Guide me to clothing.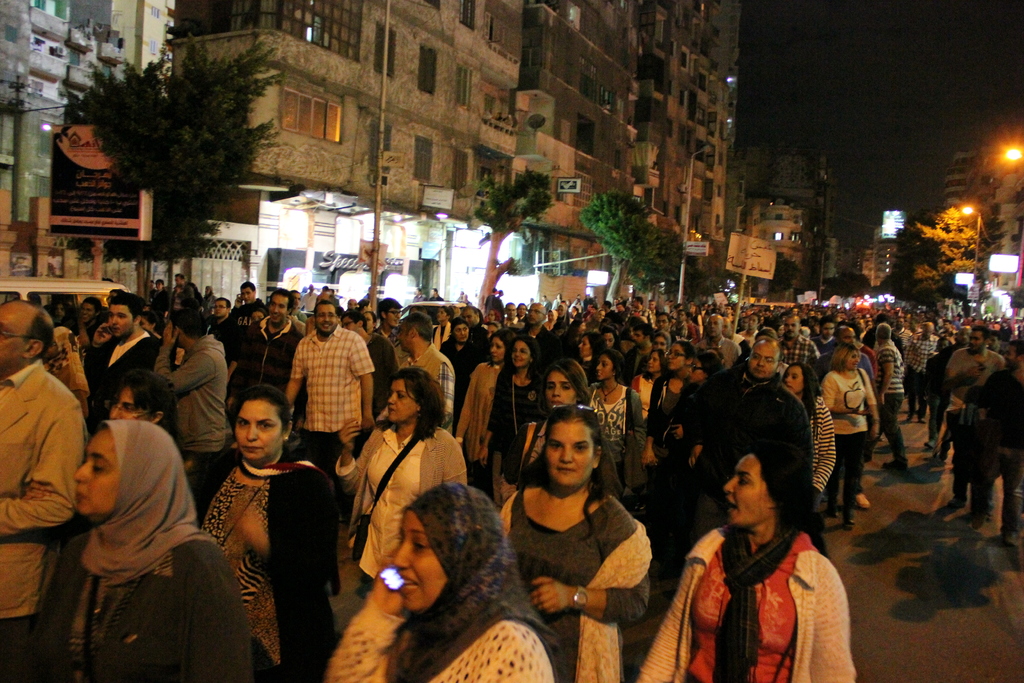
Guidance: <bbox>278, 327, 371, 435</bbox>.
